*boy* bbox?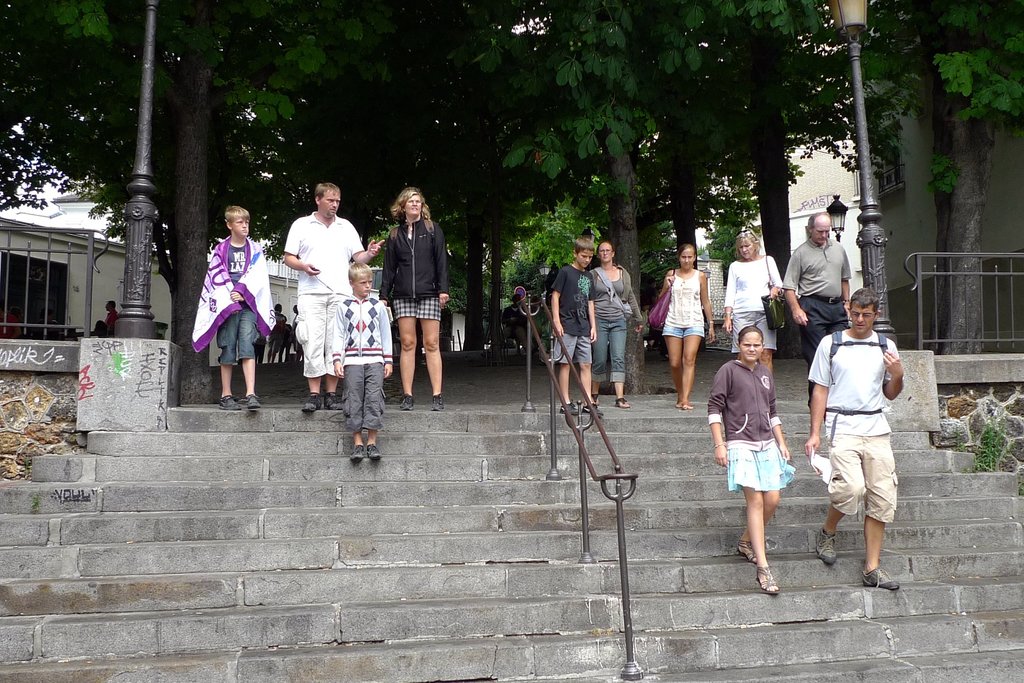
left=330, top=261, right=394, bottom=460
